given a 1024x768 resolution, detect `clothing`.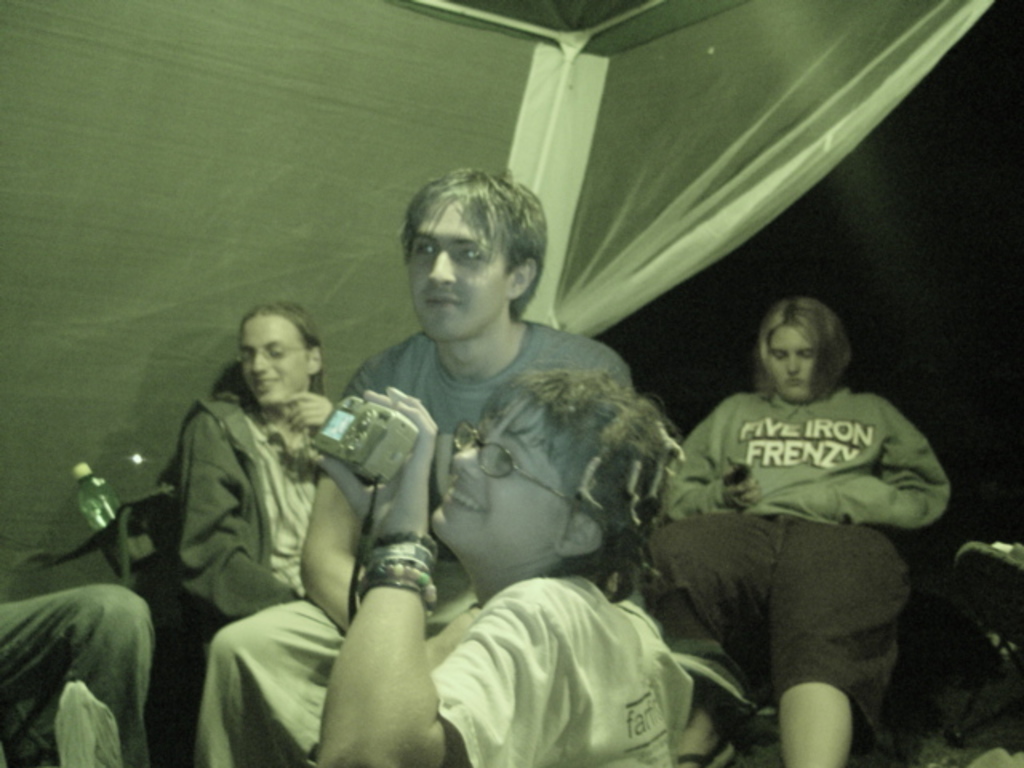
195:315:632:766.
